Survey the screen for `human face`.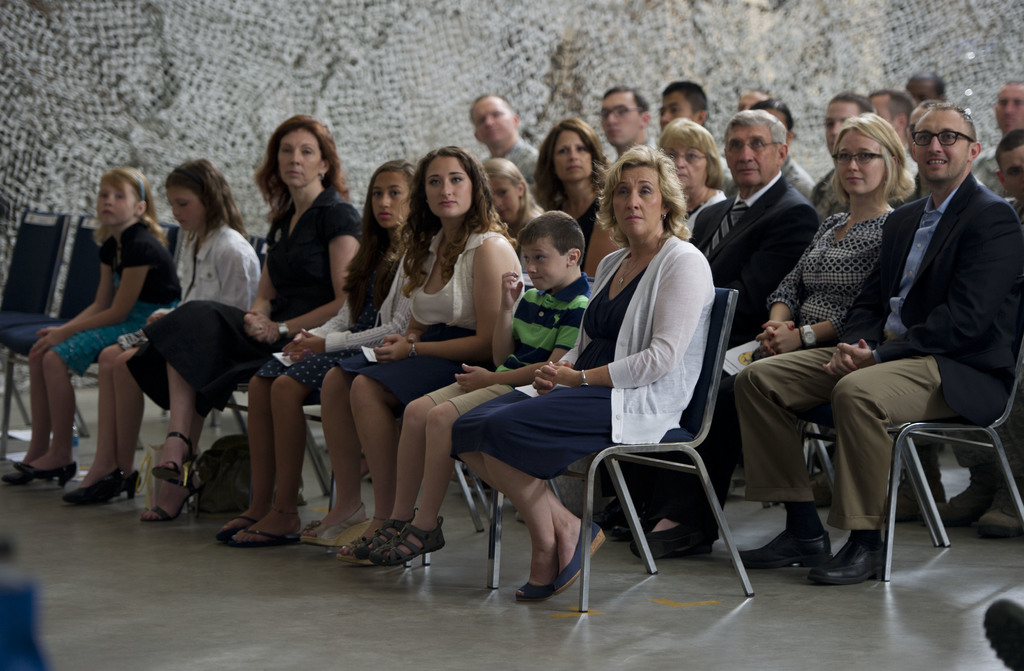
Survey found: left=839, top=127, right=885, bottom=198.
